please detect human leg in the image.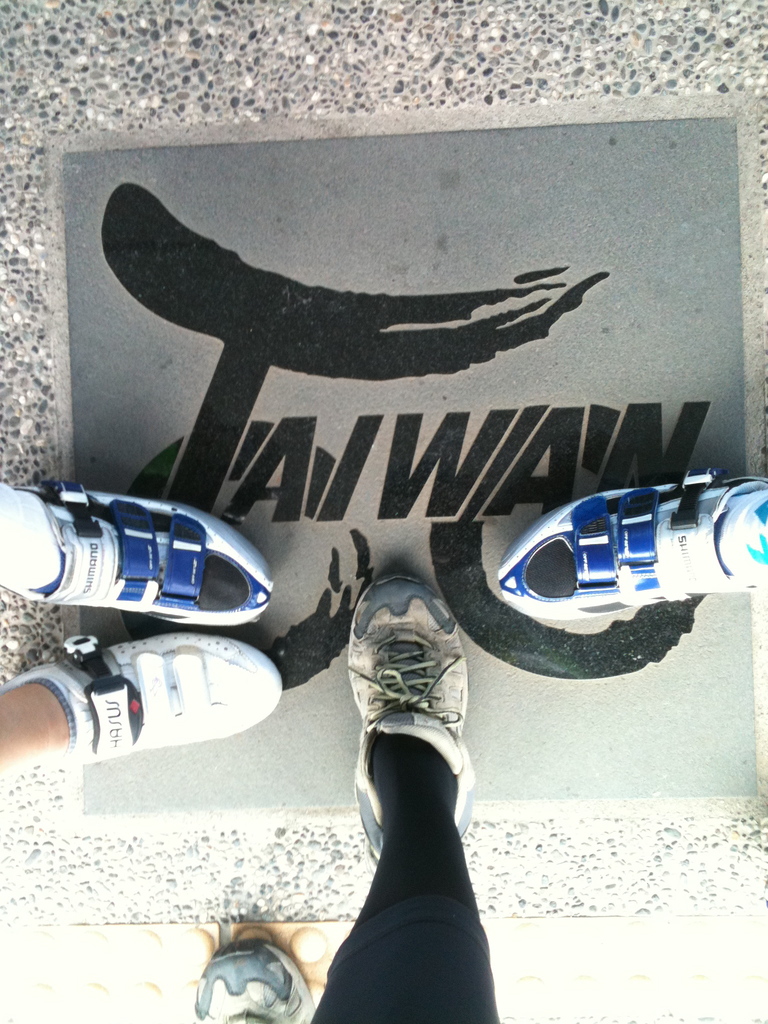
bbox=[186, 956, 308, 1023].
